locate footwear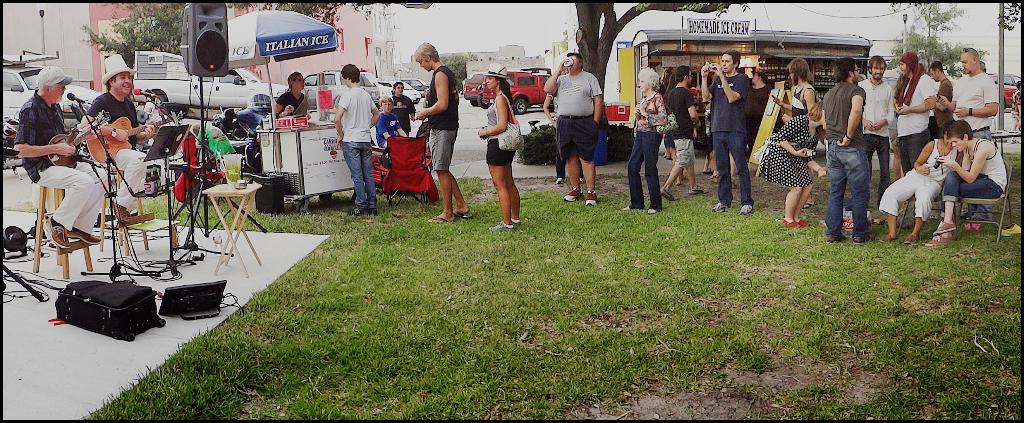
bbox=[73, 217, 95, 241]
